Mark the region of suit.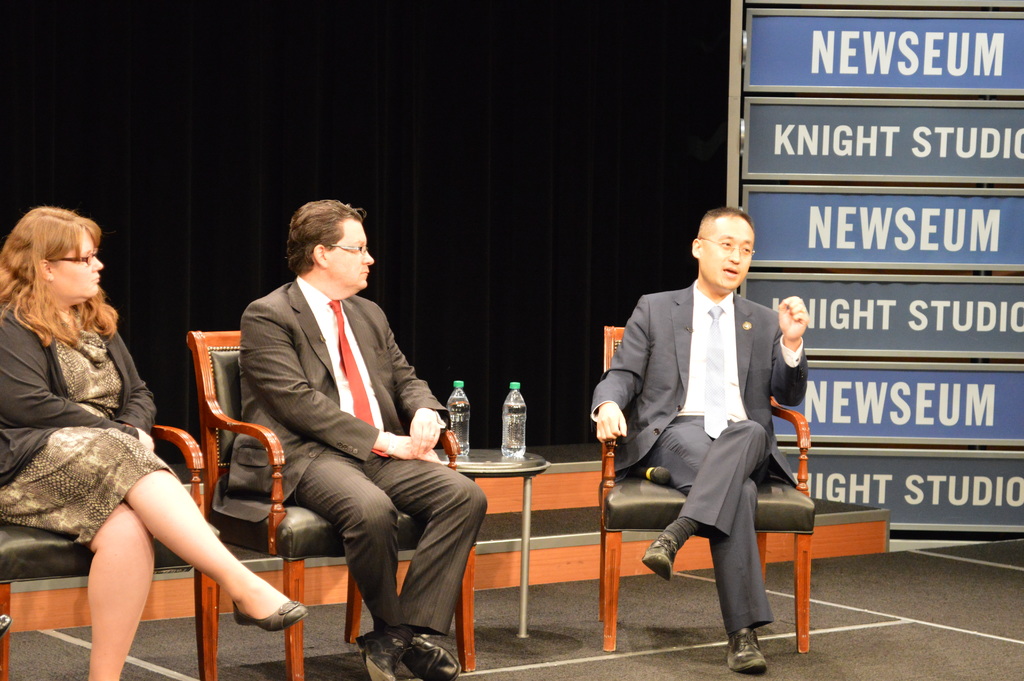
Region: 0:293:156:480.
